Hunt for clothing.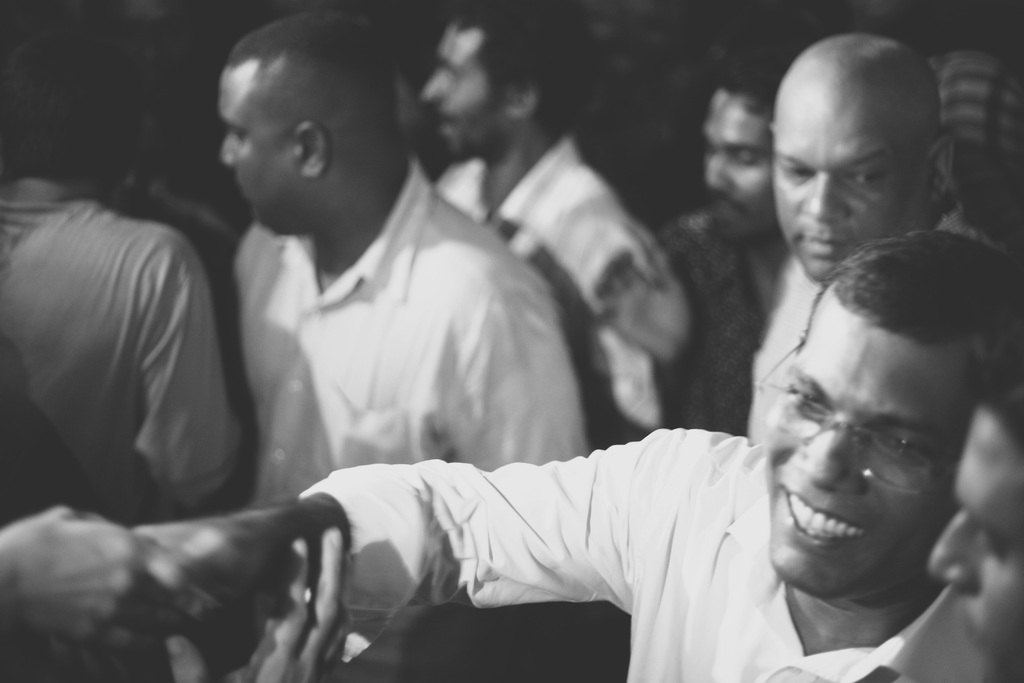
Hunted down at {"left": 223, "top": 139, "right": 592, "bottom": 682}.
